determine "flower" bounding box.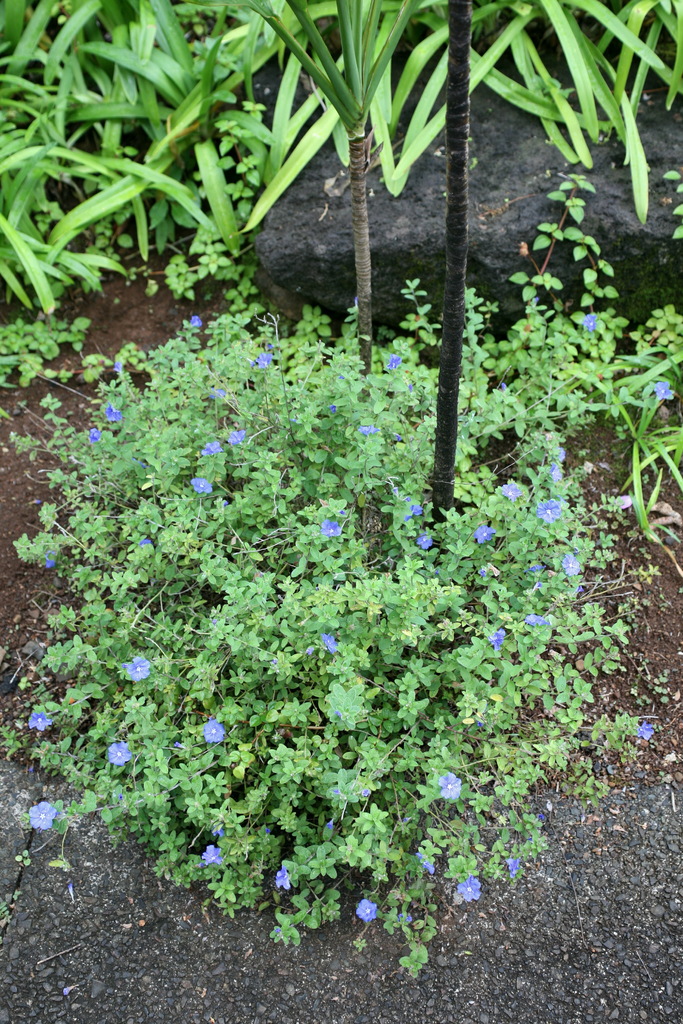
Determined: 506,856,523,877.
